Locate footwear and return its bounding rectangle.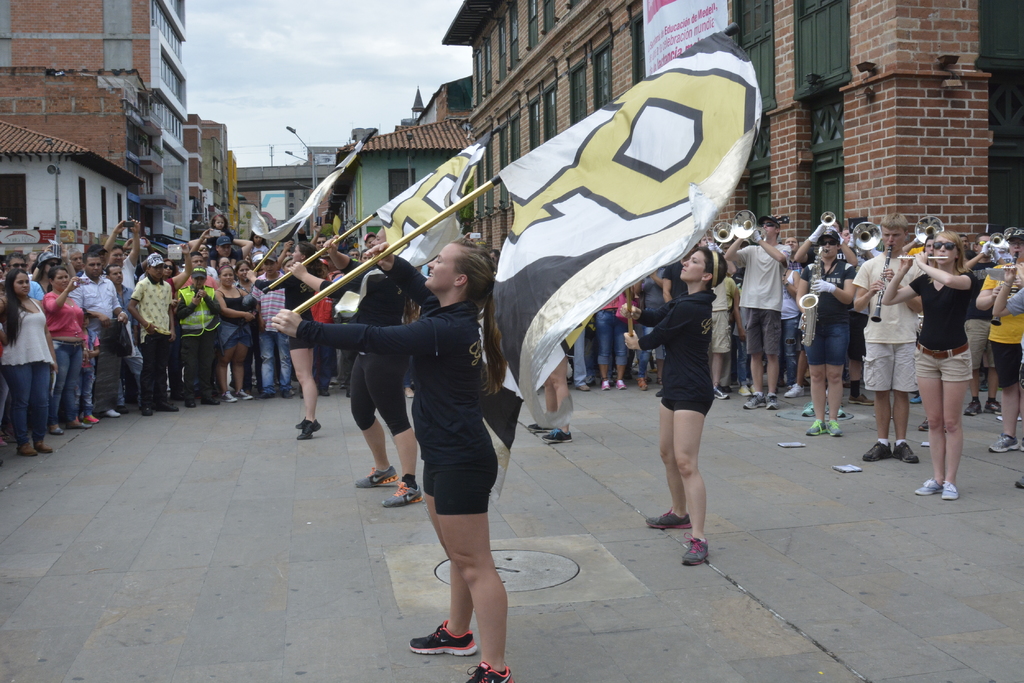
detection(142, 404, 154, 417).
